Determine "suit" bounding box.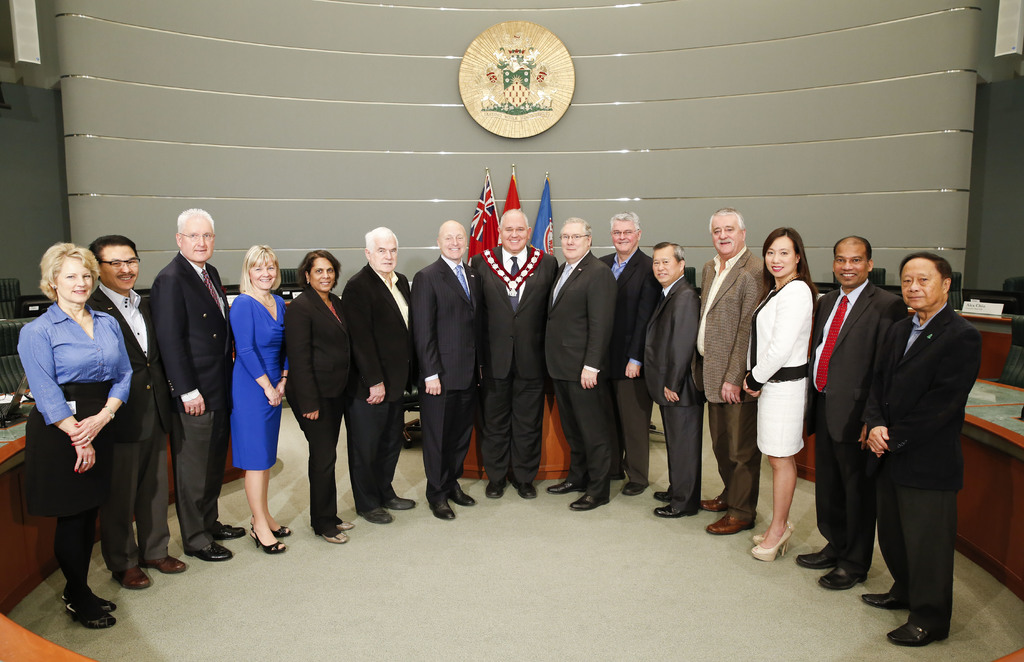
Determined: 541,246,613,497.
